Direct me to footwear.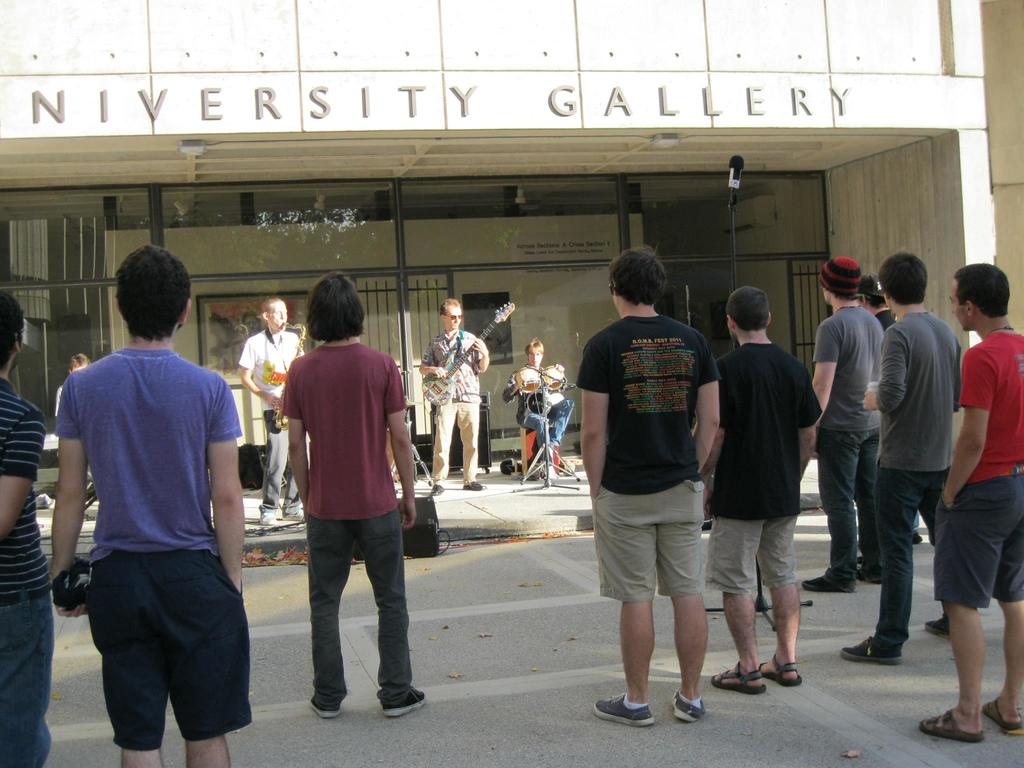
Direction: bbox=(918, 710, 981, 743).
